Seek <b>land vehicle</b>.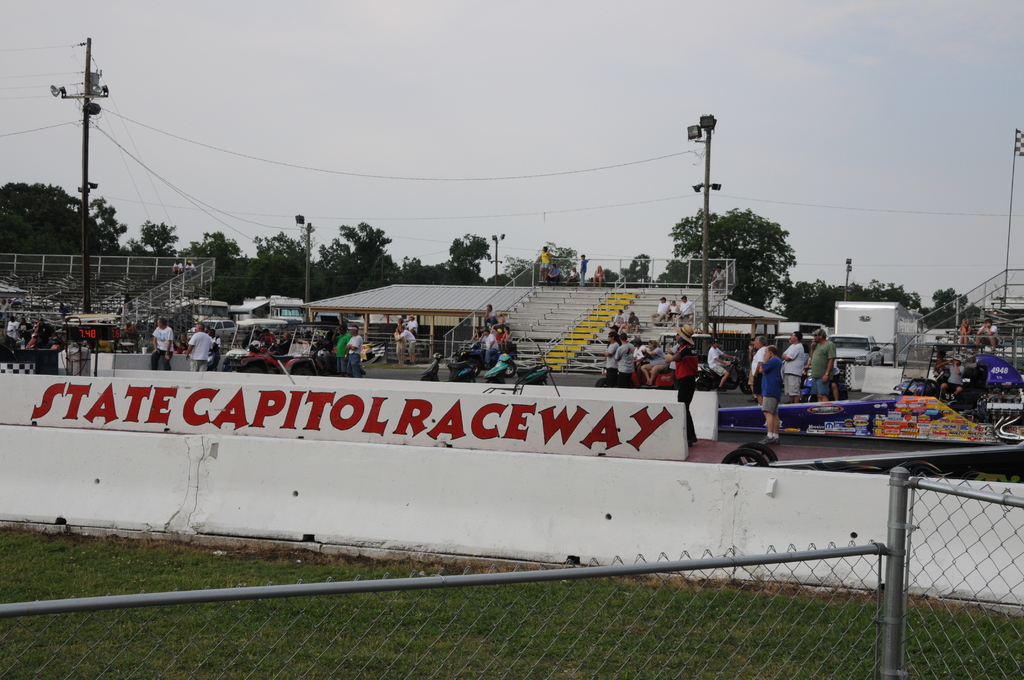
crop(721, 441, 1023, 486).
